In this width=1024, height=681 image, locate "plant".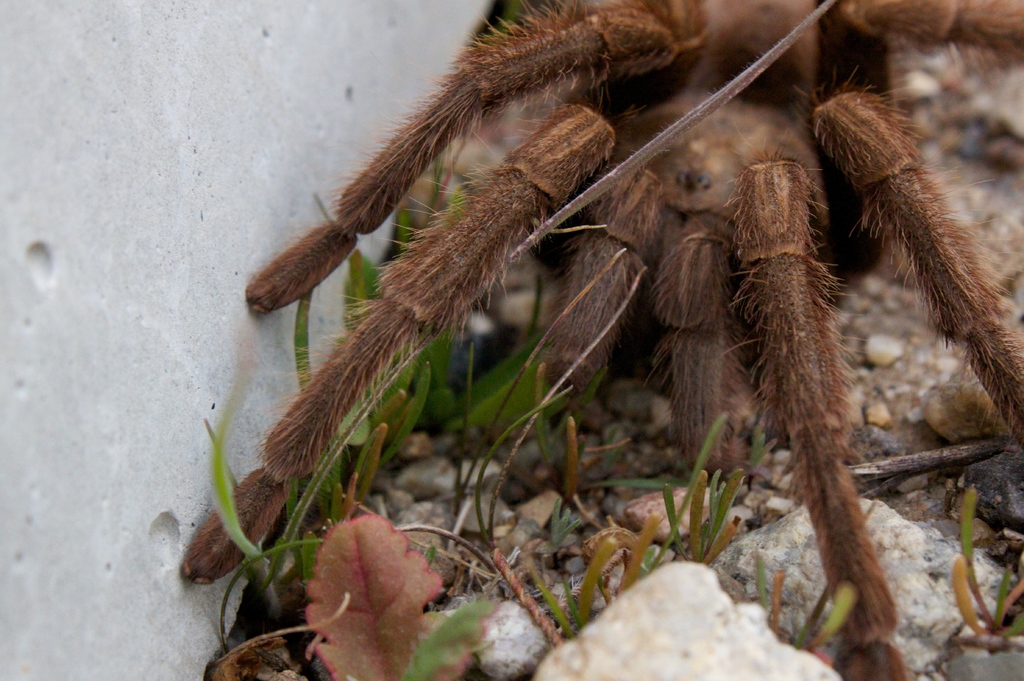
Bounding box: Rect(731, 486, 874, 671).
